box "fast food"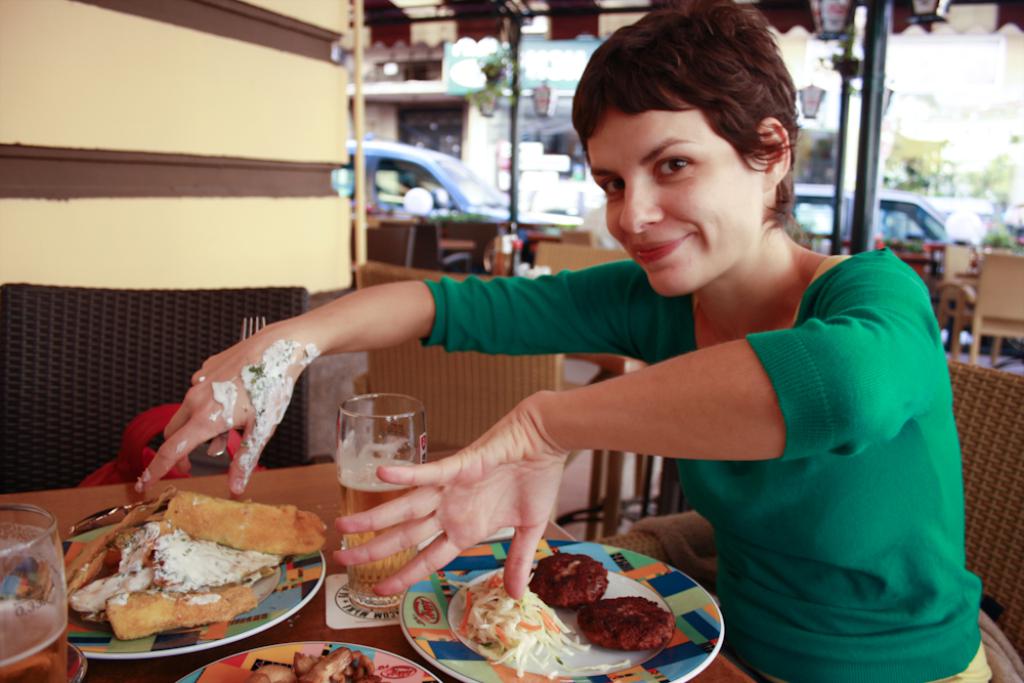
x1=250 y1=648 x2=378 y2=682
